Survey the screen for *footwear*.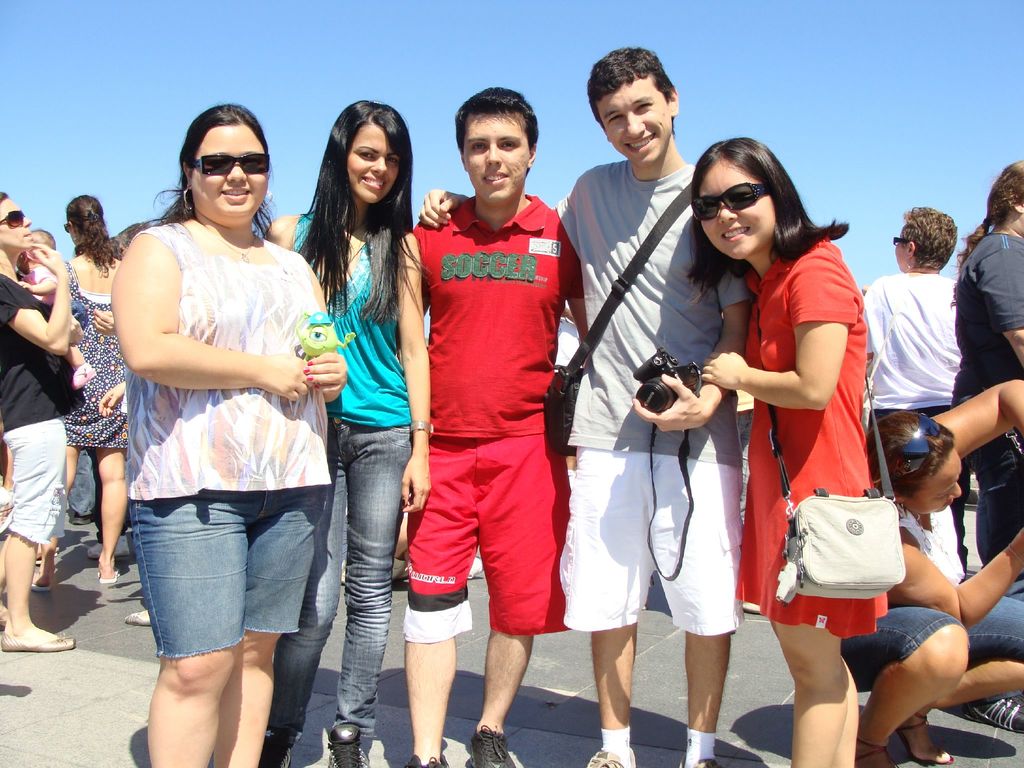
Survey found: (35,579,45,593).
